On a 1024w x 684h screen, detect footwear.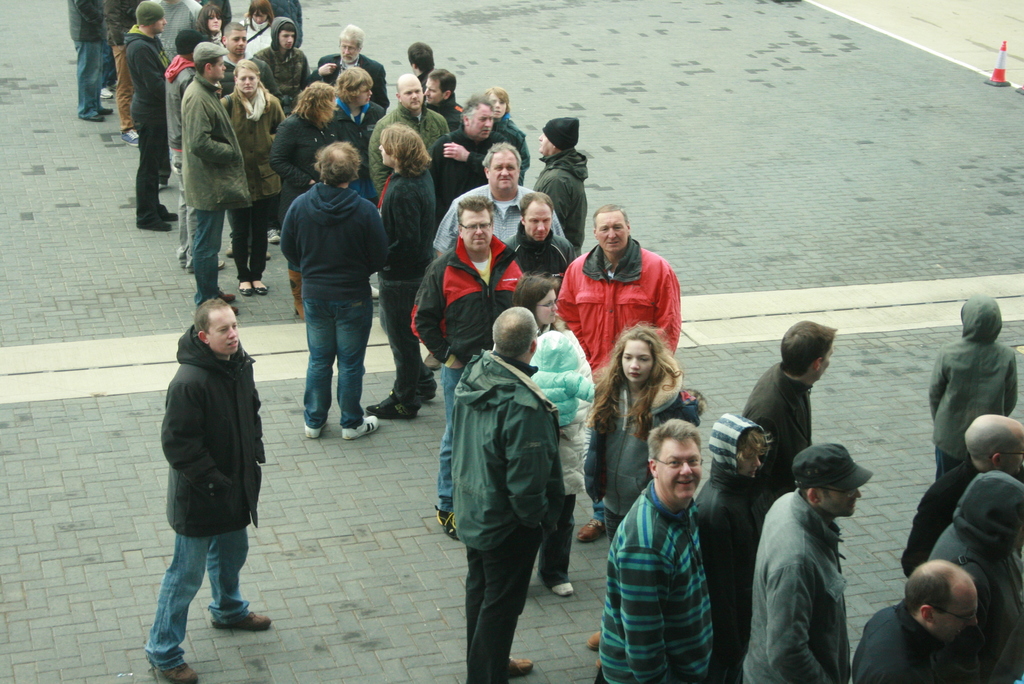
x1=223 y1=243 x2=235 y2=259.
